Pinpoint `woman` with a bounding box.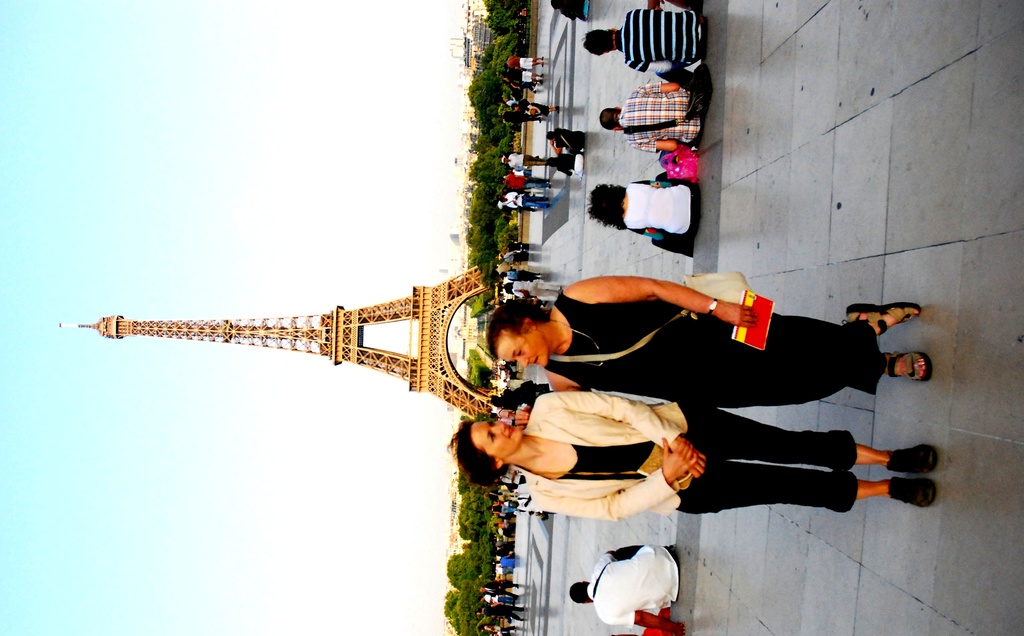
[546,151,584,179].
